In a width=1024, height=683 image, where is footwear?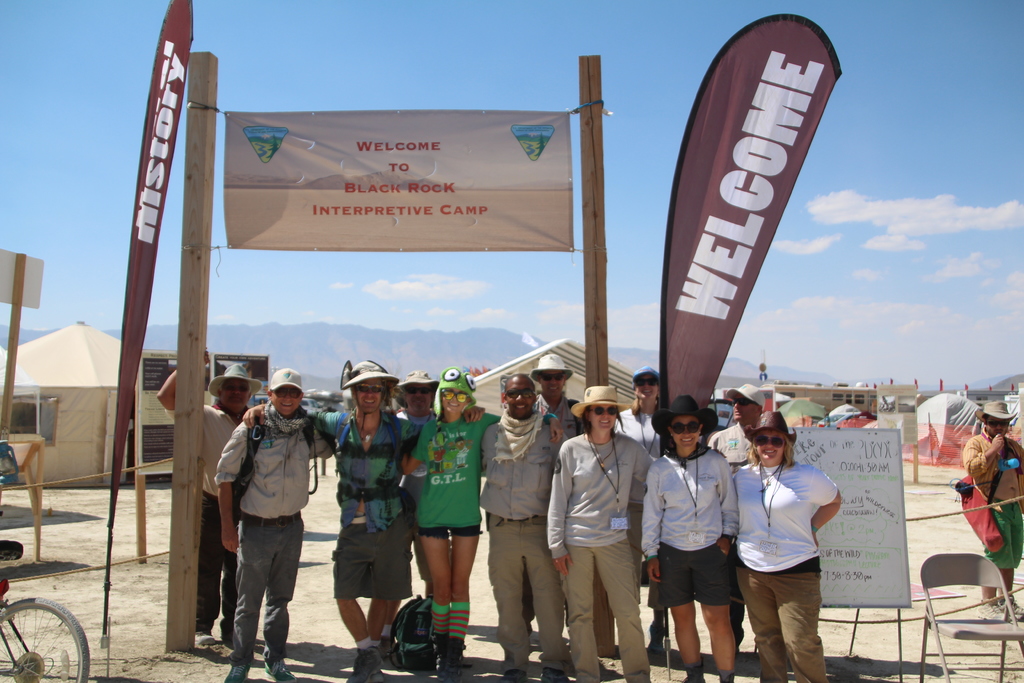
(left=224, top=662, right=252, bottom=682).
